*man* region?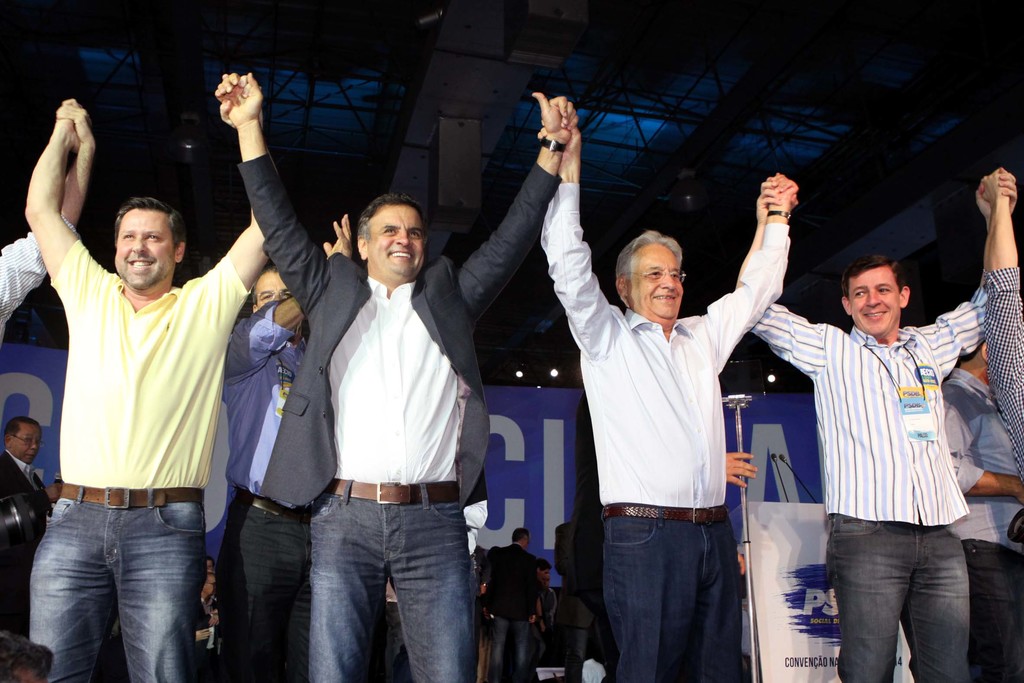
(193, 563, 221, 597)
